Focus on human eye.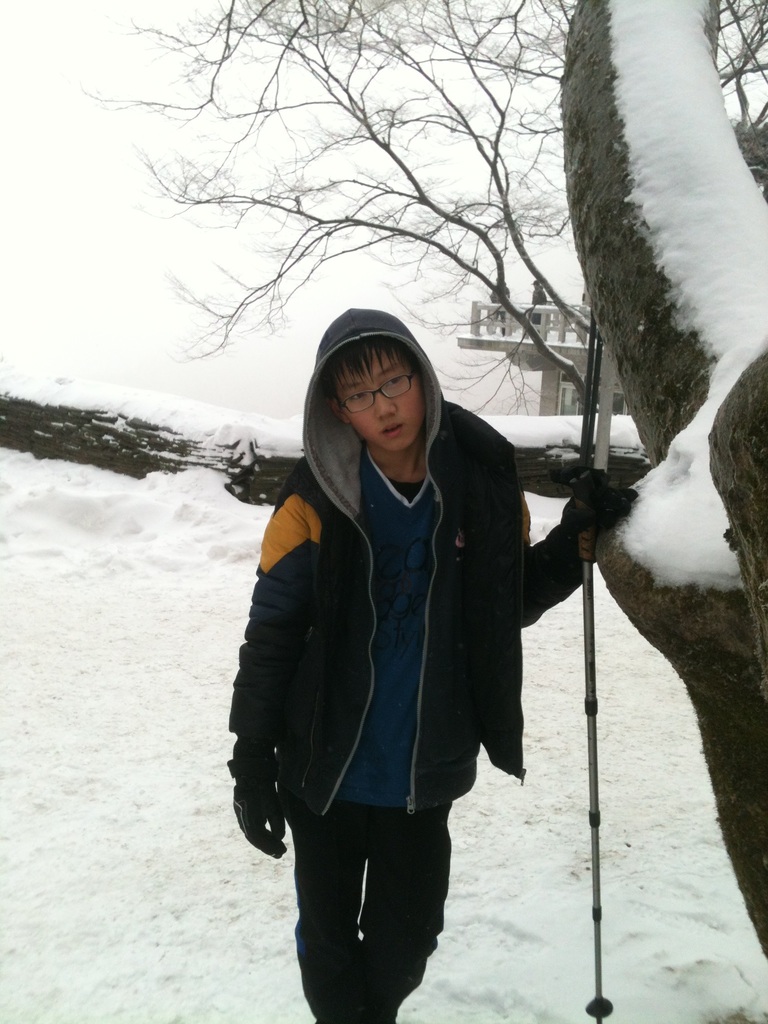
Focused at <box>382,370,410,391</box>.
